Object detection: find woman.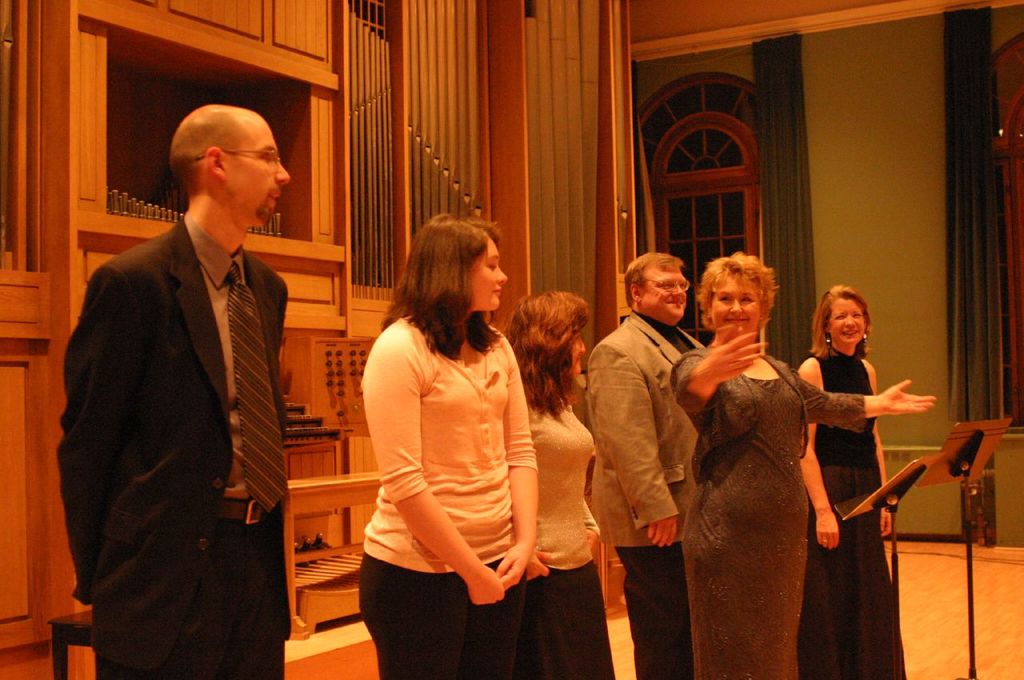
box(490, 290, 614, 679).
